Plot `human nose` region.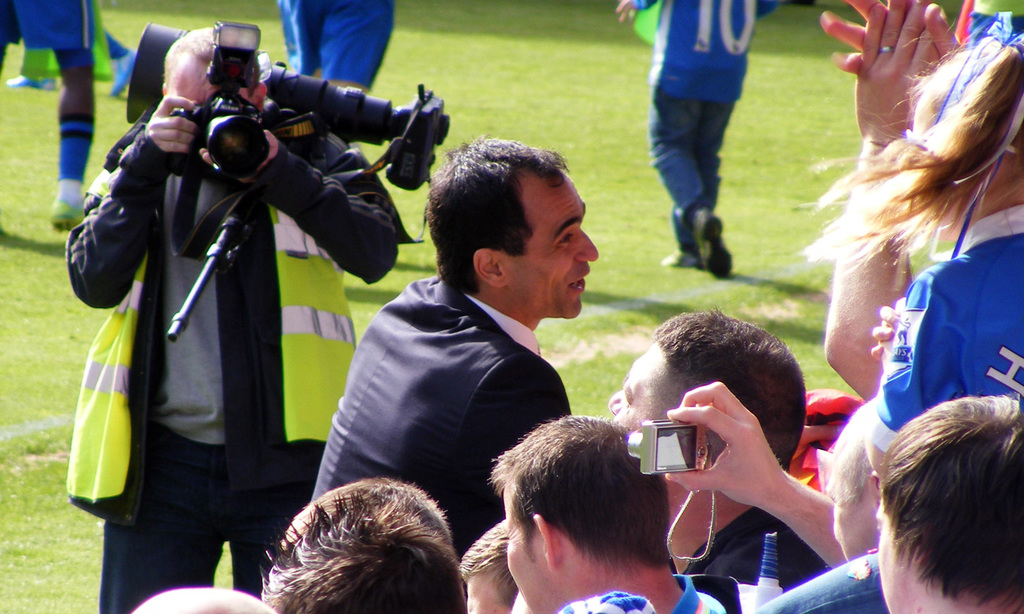
Plotted at (left=574, top=226, right=603, bottom=263).
